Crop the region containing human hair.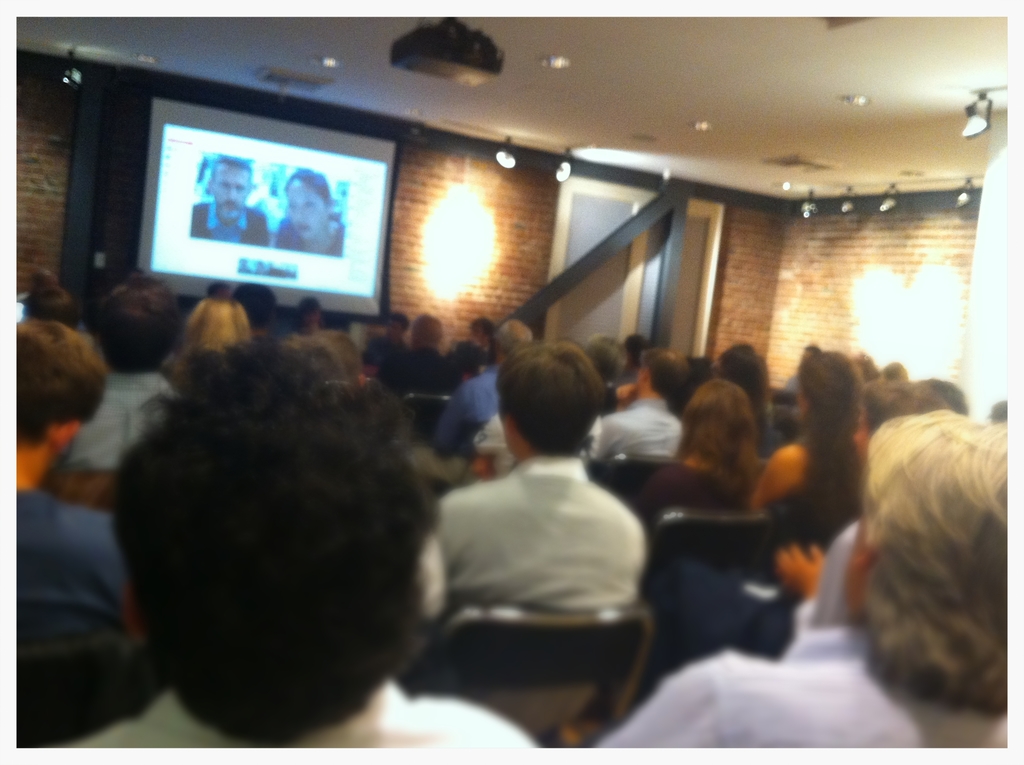
Crop region: pyautogui.locateOnScreen(492, 314, 538, 353).
